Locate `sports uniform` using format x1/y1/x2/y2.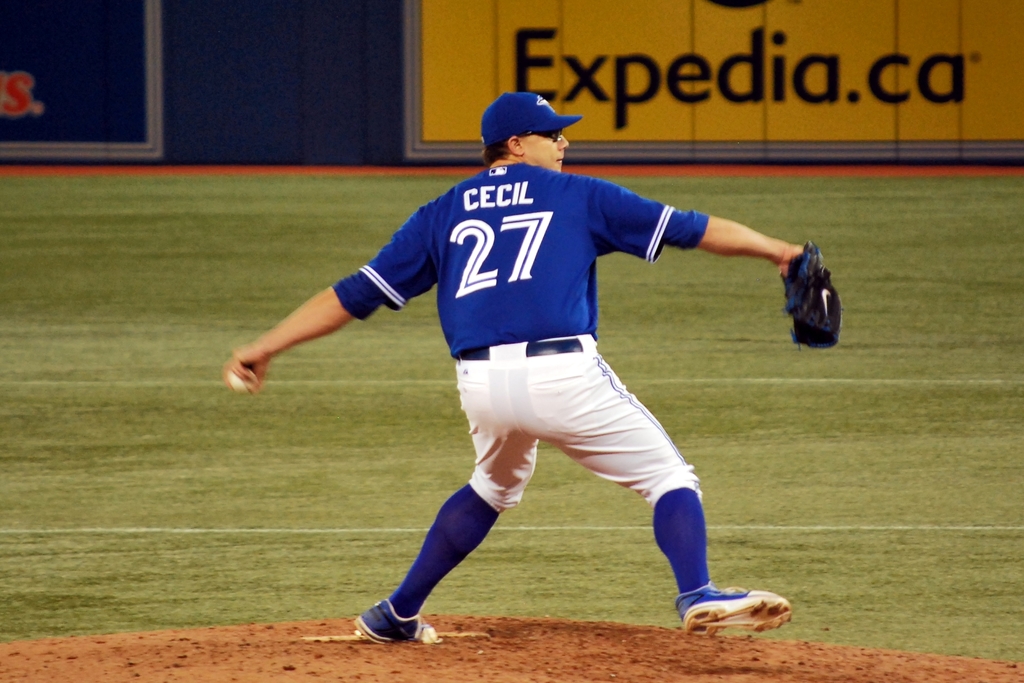
348/93/842/637.
